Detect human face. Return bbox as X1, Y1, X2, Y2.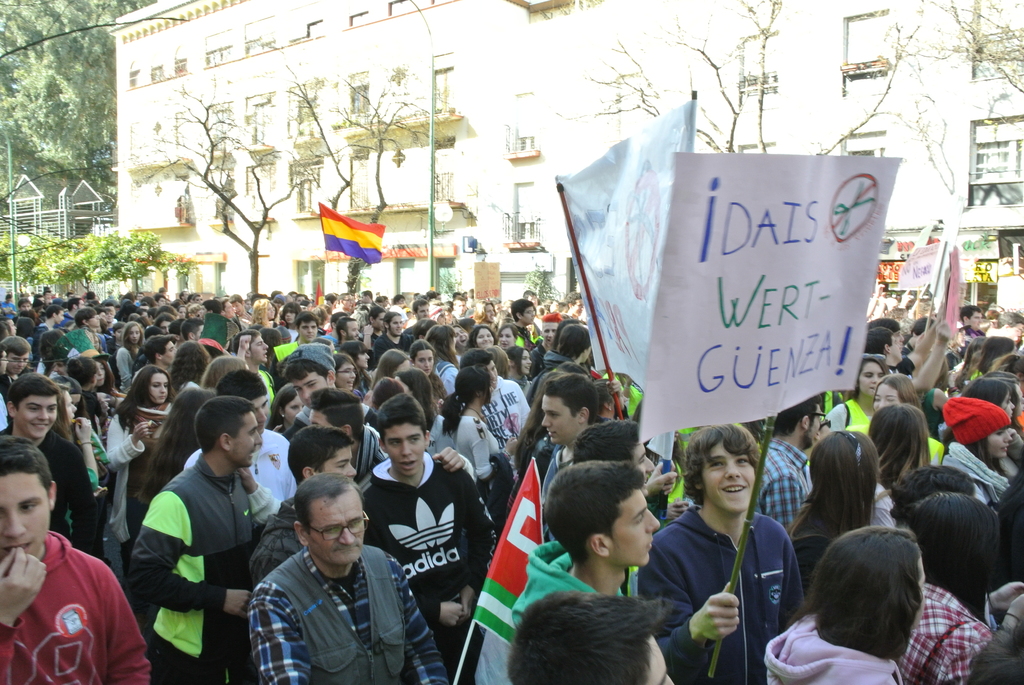
308, 501, 363, 560.
